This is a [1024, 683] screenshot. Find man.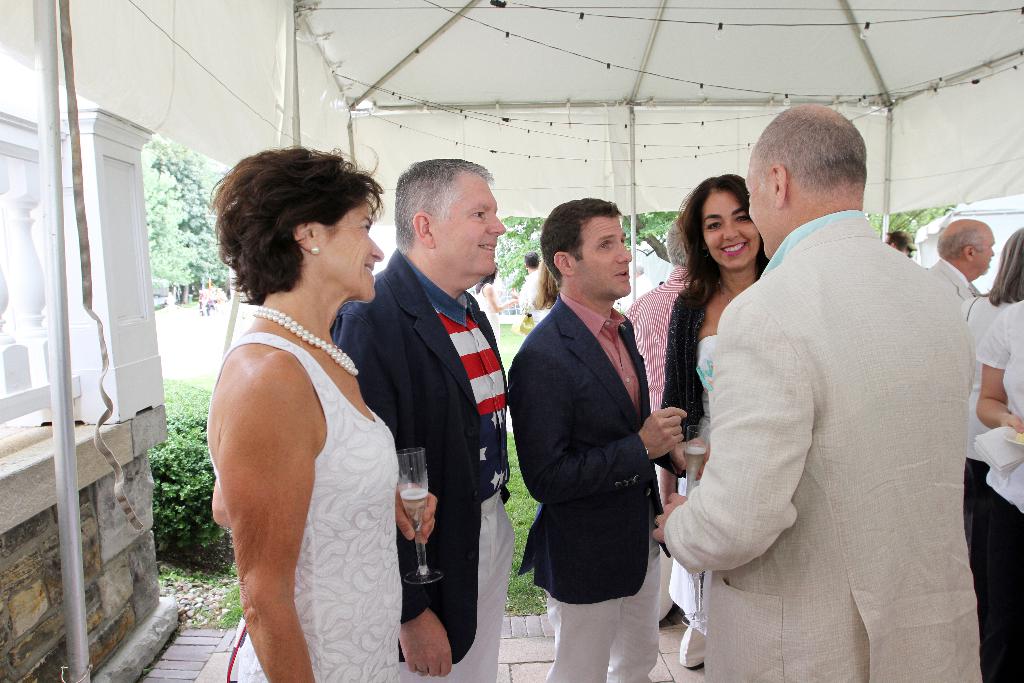
Bounding box: (330,157,518,682).
